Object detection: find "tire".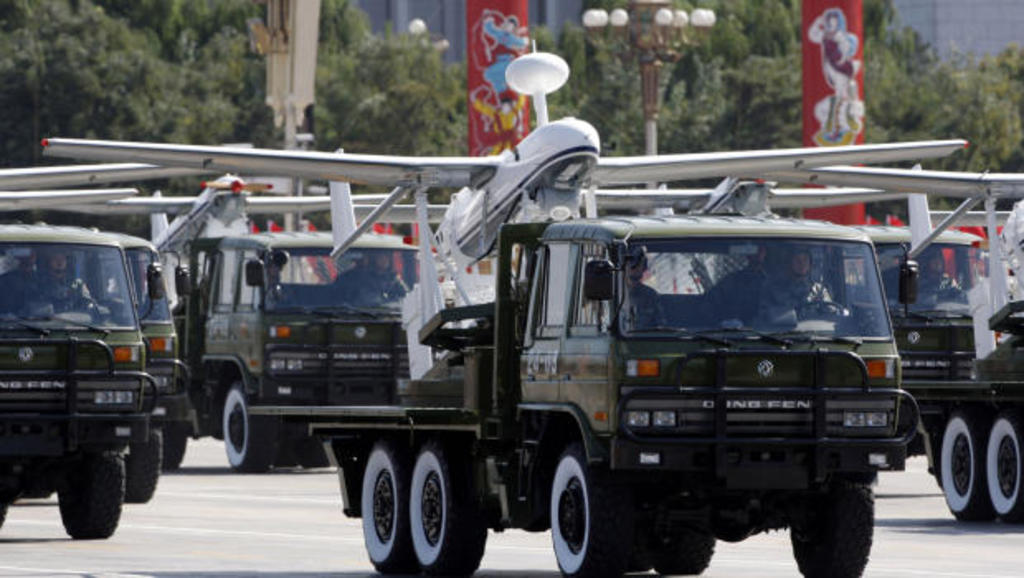
detection(134, 428, 167, 497).
